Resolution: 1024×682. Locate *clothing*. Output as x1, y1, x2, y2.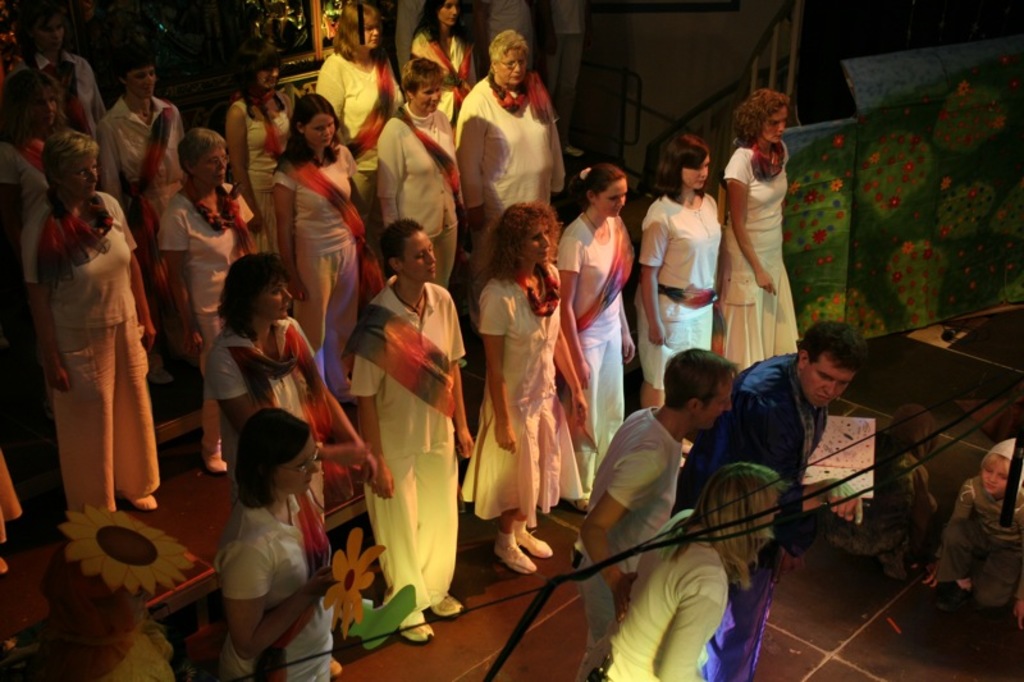
575, 399, 682, 678.
